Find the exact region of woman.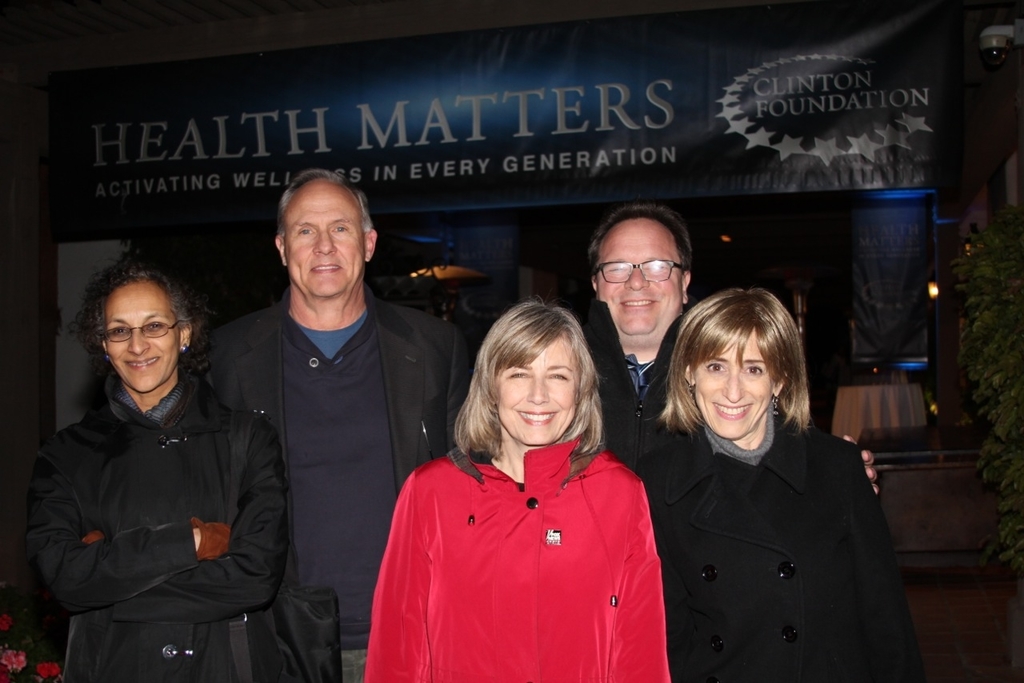
Exact region: bbox=(8, 248, 296, 682).
